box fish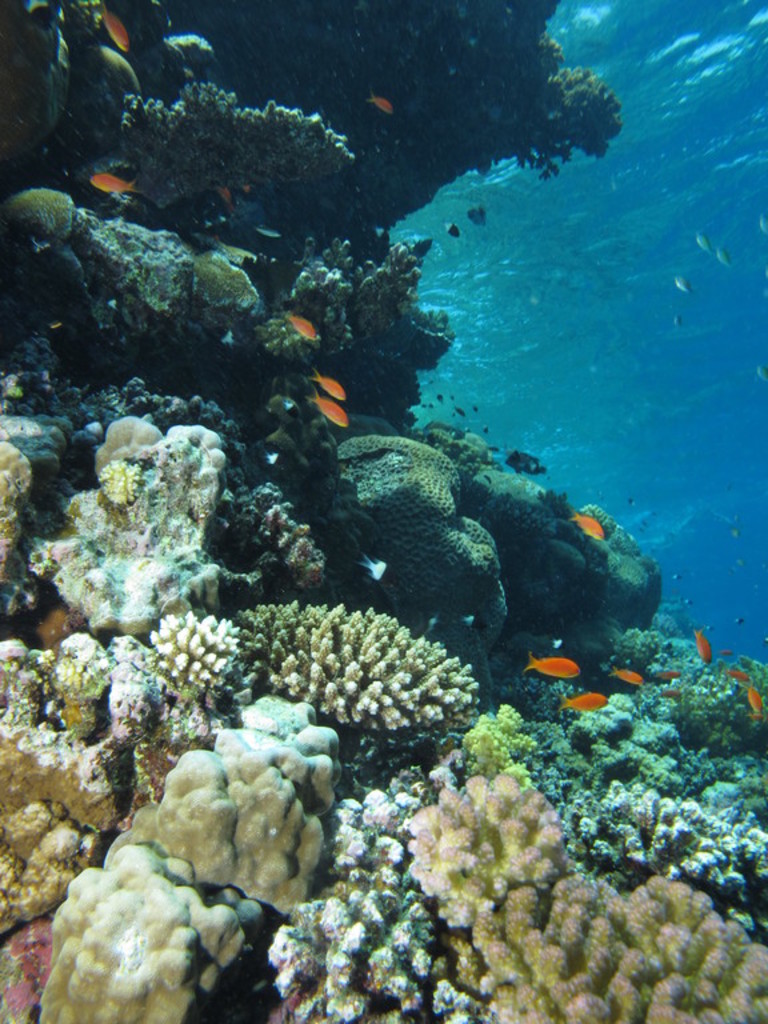
detection(287, 313, 315, 341)
